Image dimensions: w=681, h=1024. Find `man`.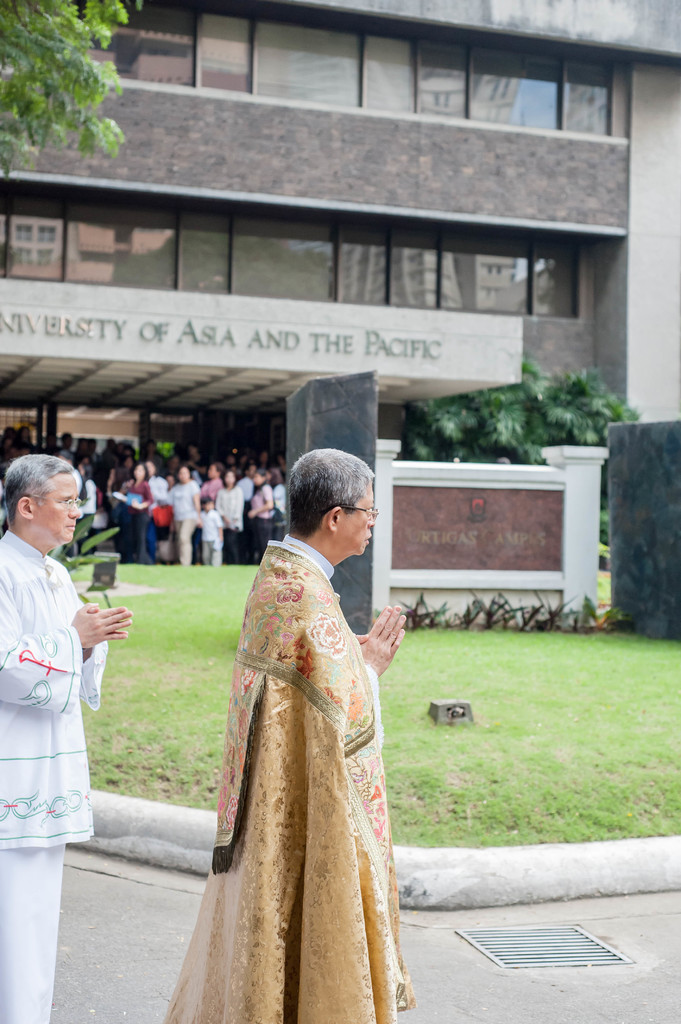
[x1=159, y1=451, x2=407, y2=1023].
